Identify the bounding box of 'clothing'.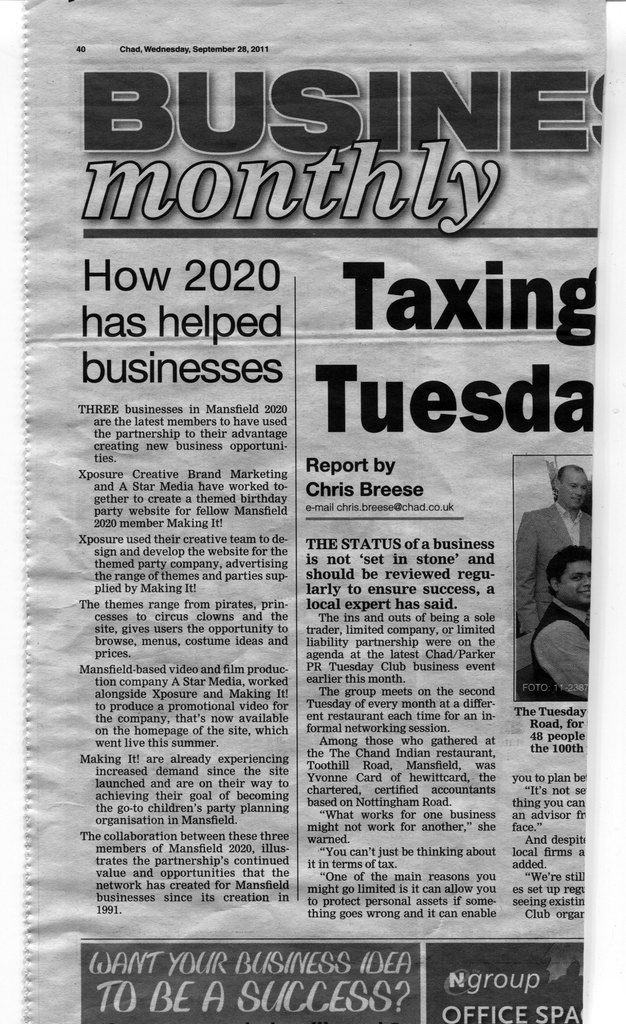
<bbox>525, 481, 594, 627</bbox>.
